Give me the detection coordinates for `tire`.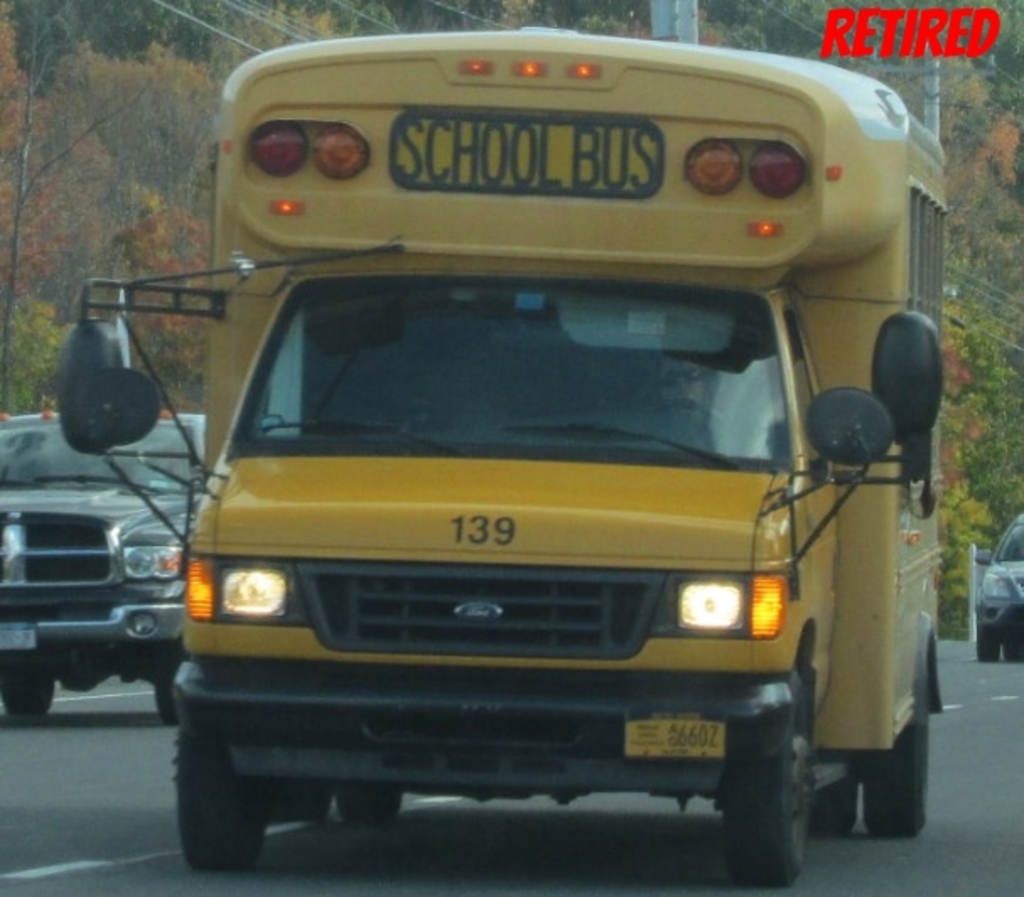
[left=182, top=722, right=261, bottom=877].
